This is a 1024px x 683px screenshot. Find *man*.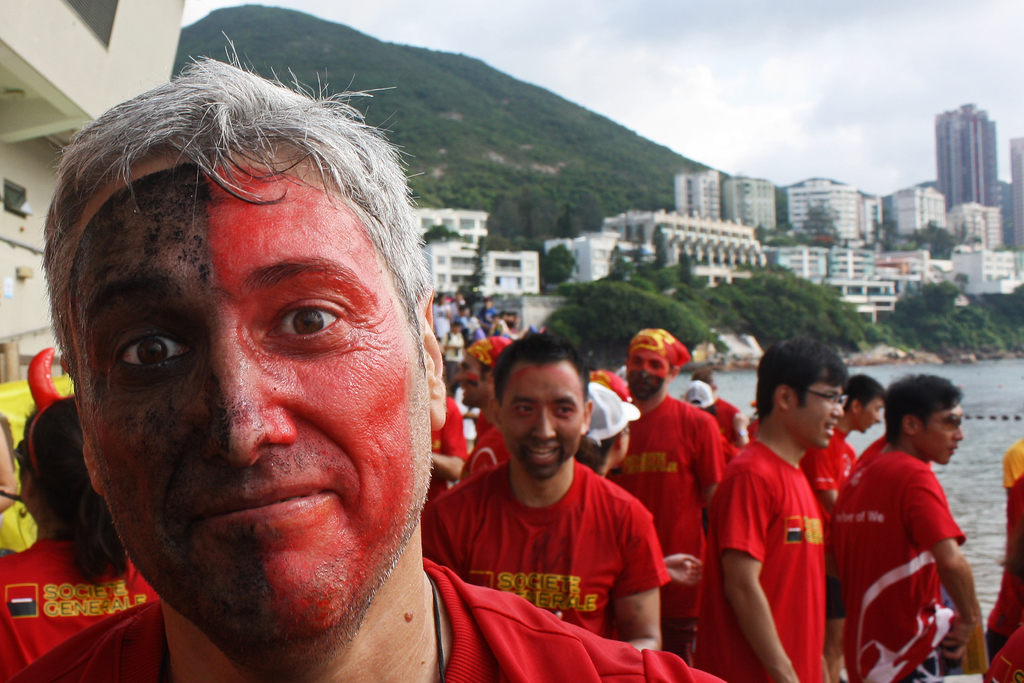
Bounding box: region(800, 374, 891, 513).
